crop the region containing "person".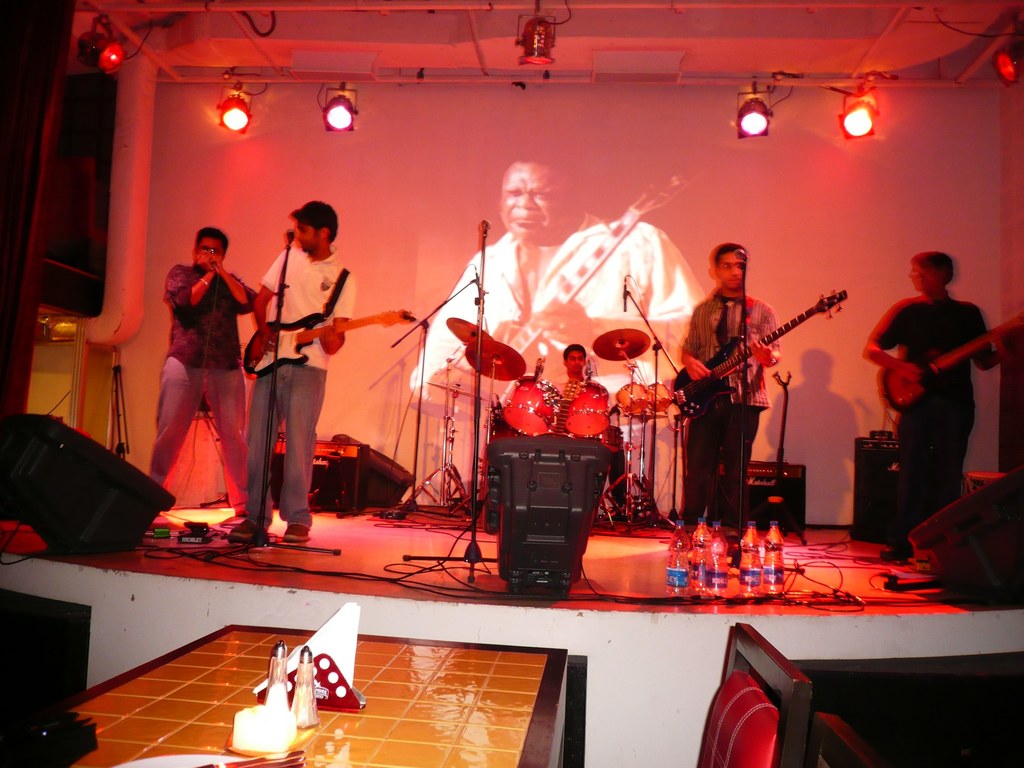
Crop region: BBox(860, 246, 1006, 559).
